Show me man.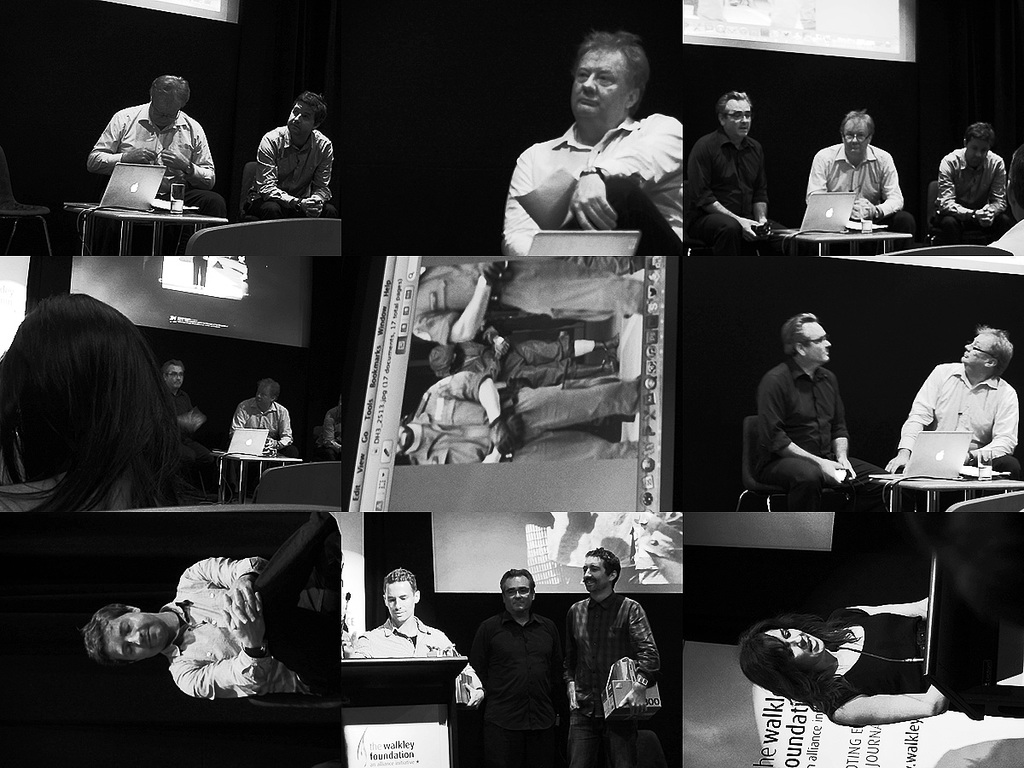
man is here: region(887, 323, 1015, 518).
